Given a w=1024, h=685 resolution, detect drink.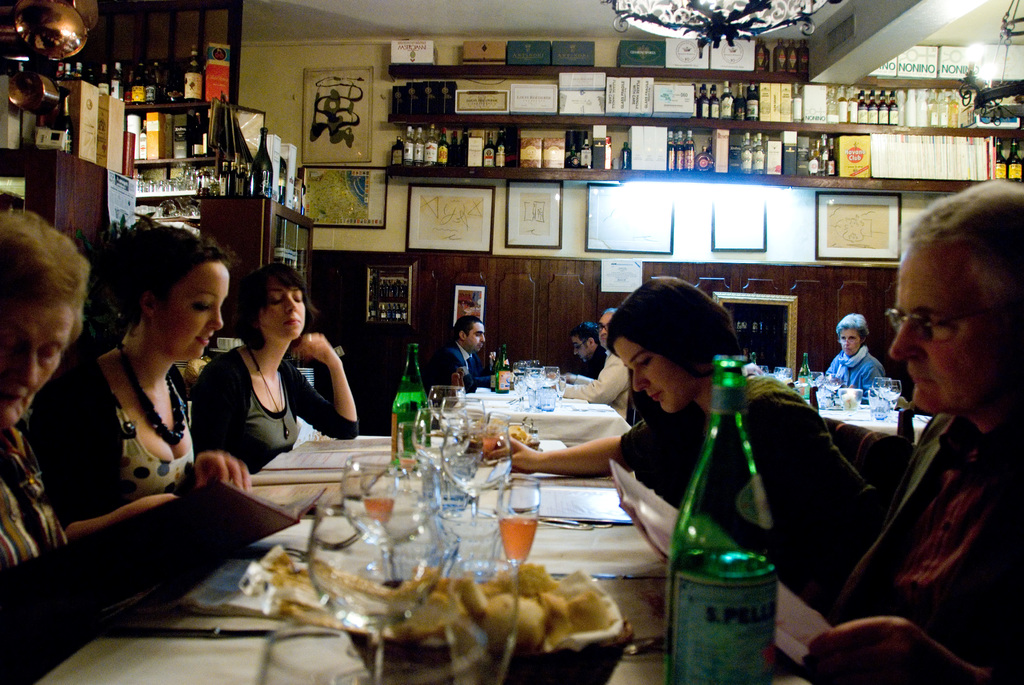
(500, 514, 540, 565).
